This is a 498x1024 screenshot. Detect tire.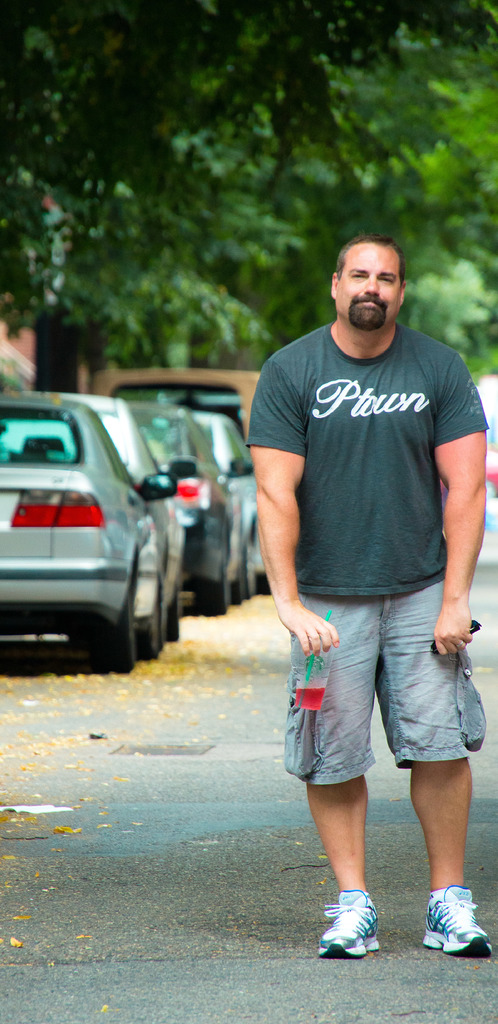
189,564,233,617.
